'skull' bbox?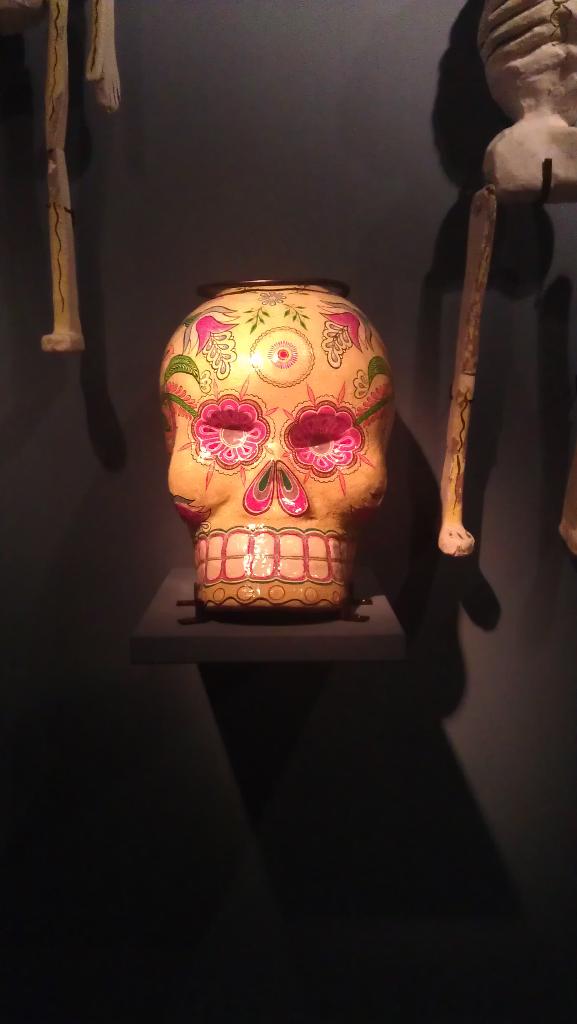
162/269/408/618
